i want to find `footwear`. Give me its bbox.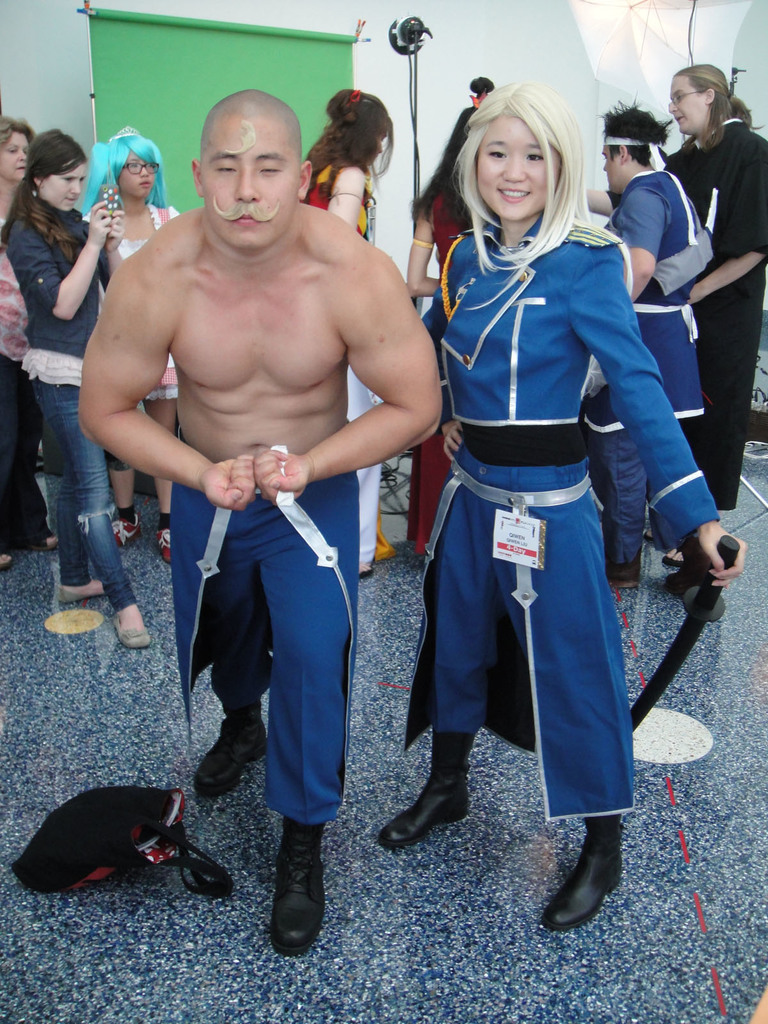
(left=58, top=588, right=109, bottom=602).
